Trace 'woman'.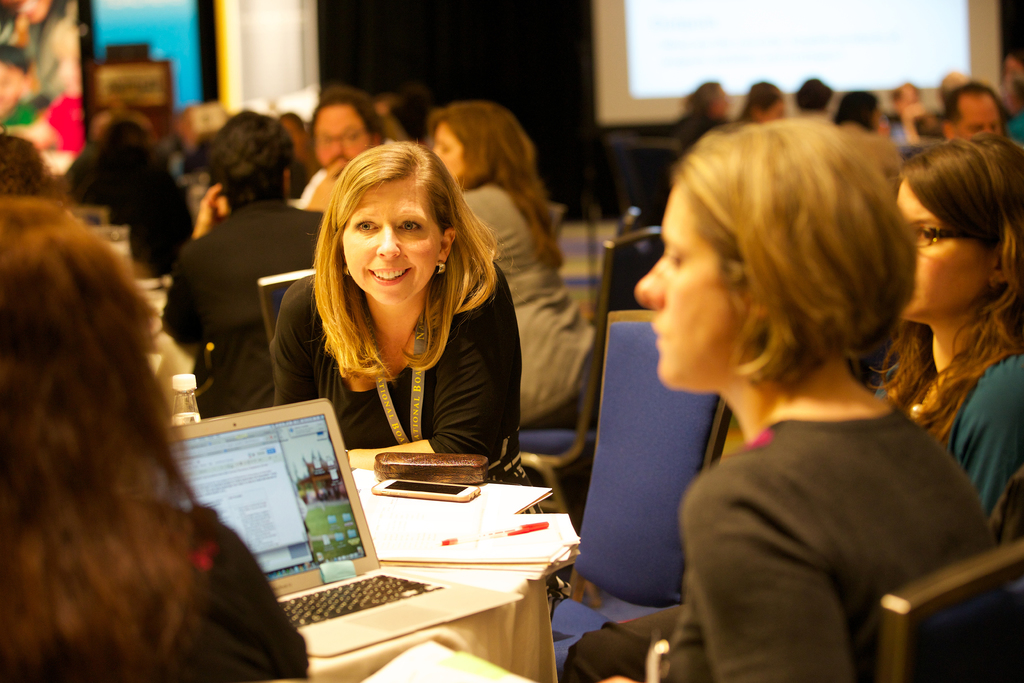
Traced to {"left": 639, "top": 123, "right": 1012, "bottom": 682}.
